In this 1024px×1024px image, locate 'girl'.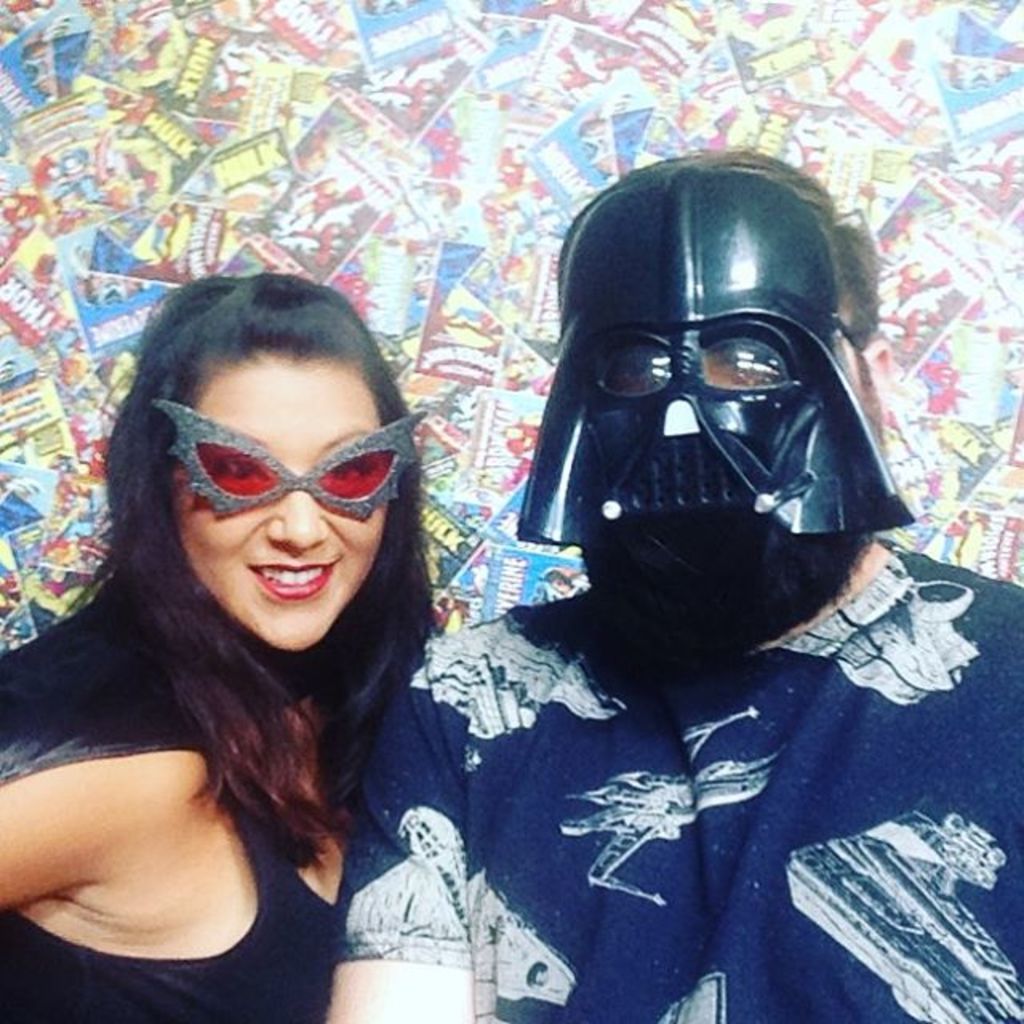
Bounding box: bbox=[0, 270, 446, 1022].
